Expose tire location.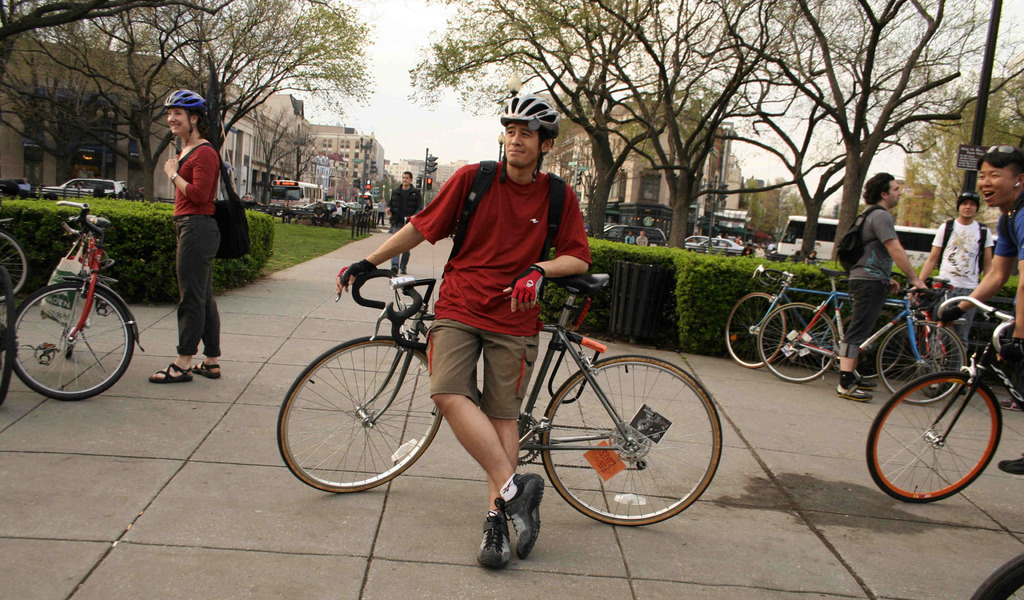
Exposed at 0,323,12,409.
